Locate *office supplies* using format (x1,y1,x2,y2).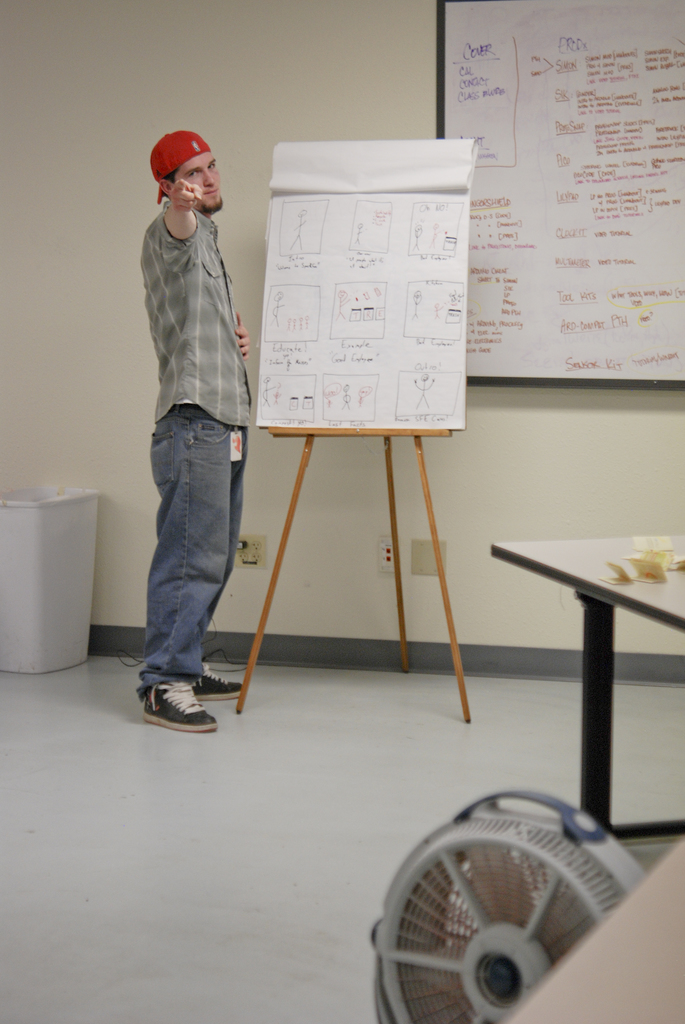
(372,794,650,1023).
